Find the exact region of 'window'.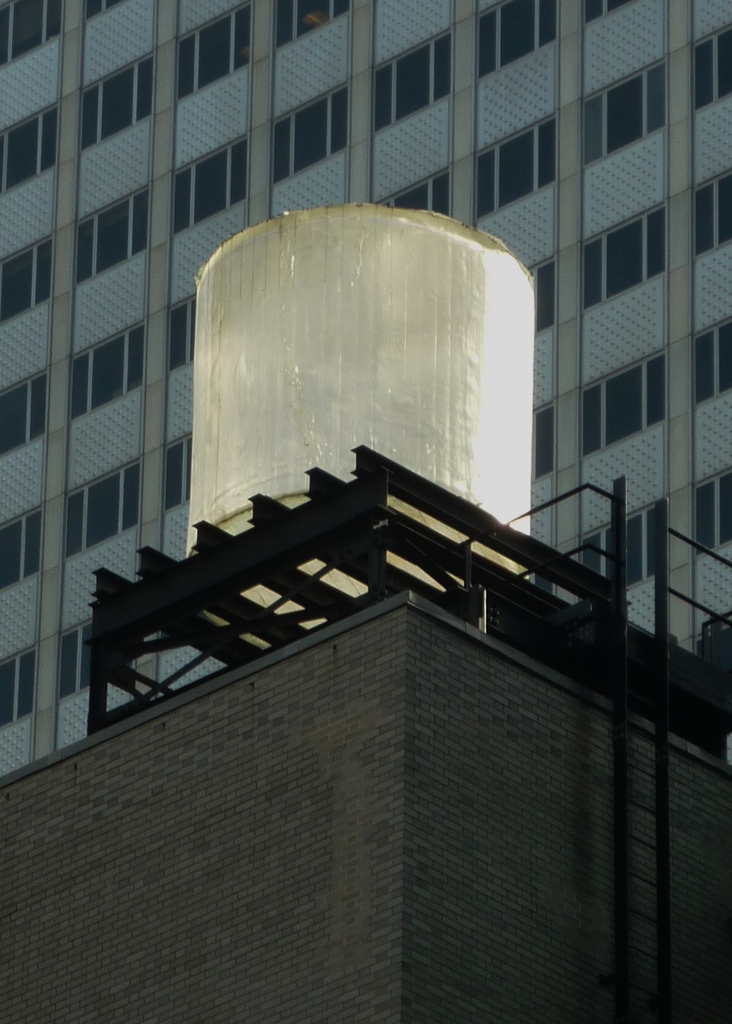
Exact region: rect(588, 3, 624, 22).
